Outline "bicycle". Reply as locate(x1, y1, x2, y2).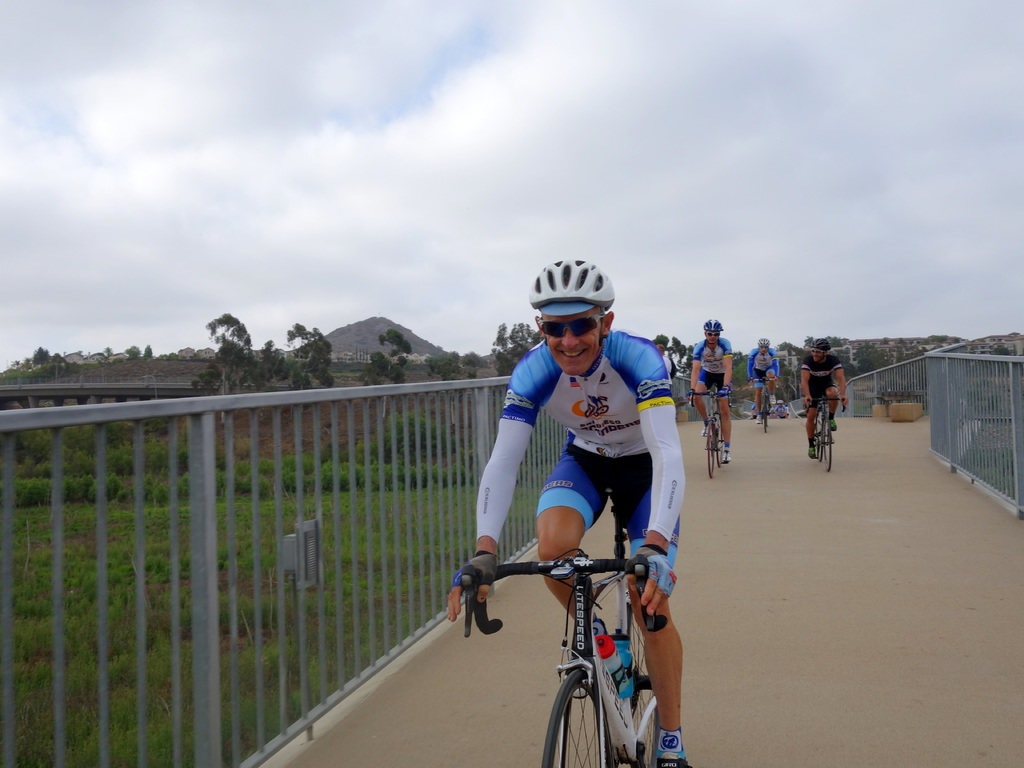
locate(685, 386, 731, 477).
